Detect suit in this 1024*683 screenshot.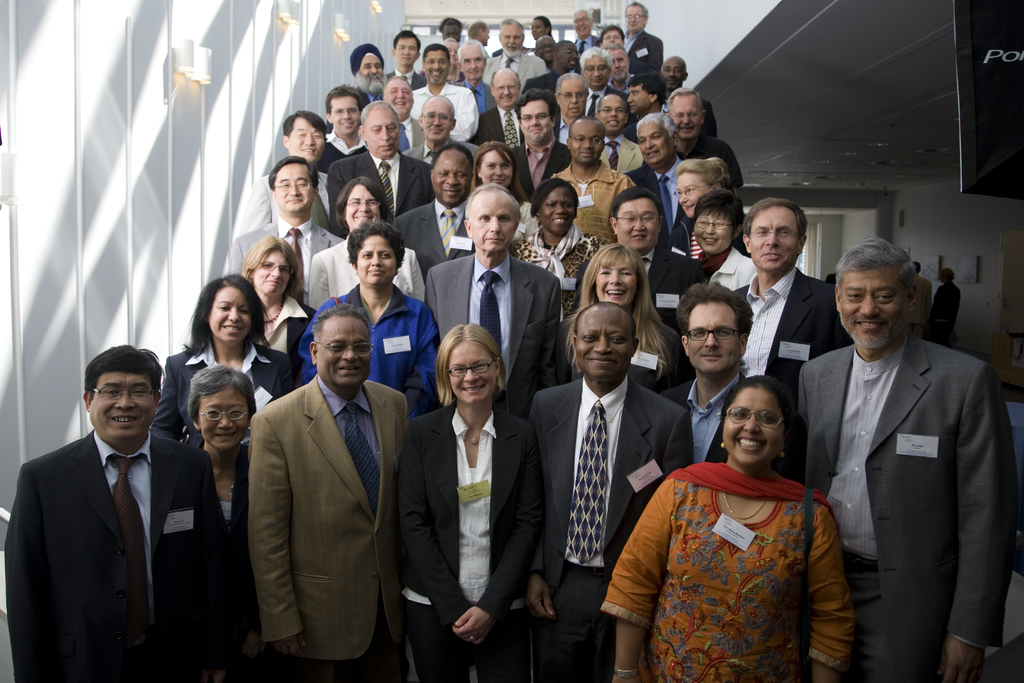
Detection: x1=600 y1=135 x2=646 y2=176.
